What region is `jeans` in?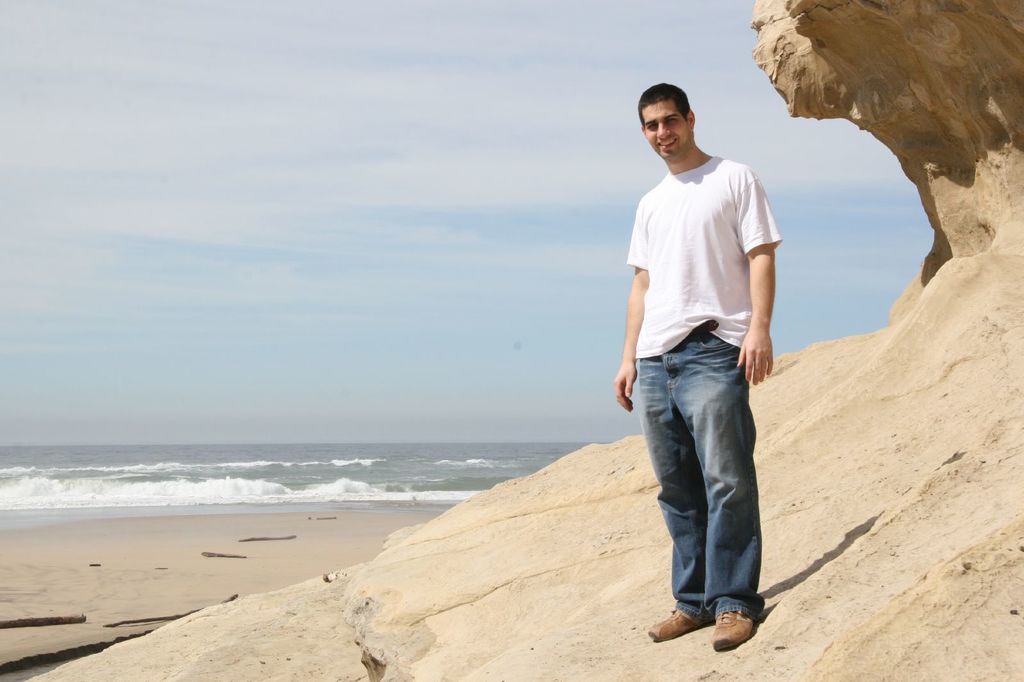
(646, 344, 778, 653).
